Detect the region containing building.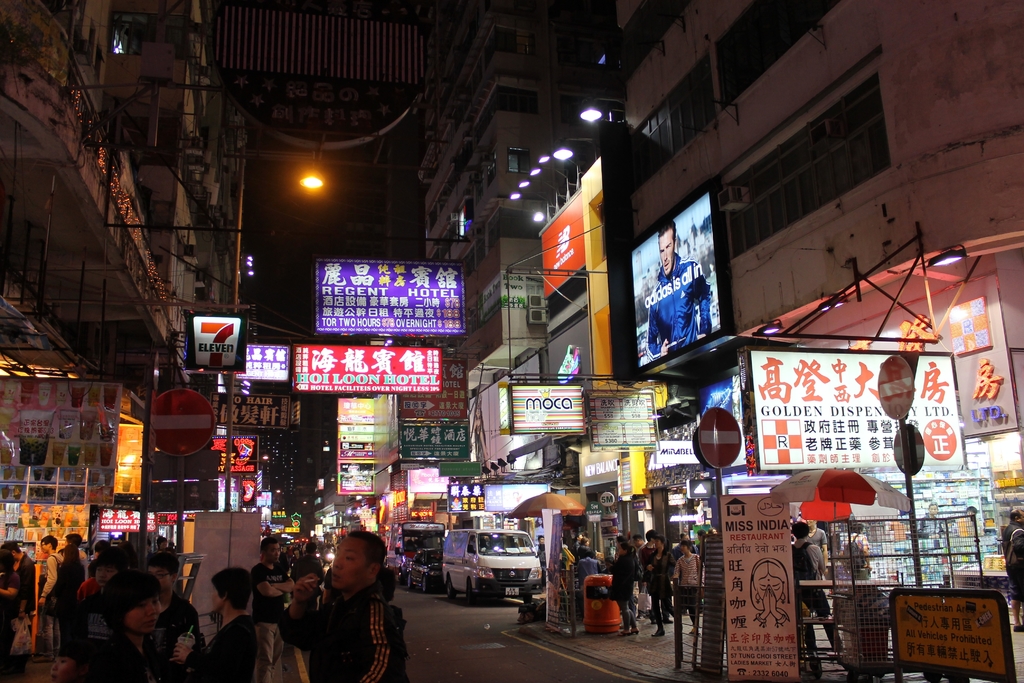
413 0 1023 682.
